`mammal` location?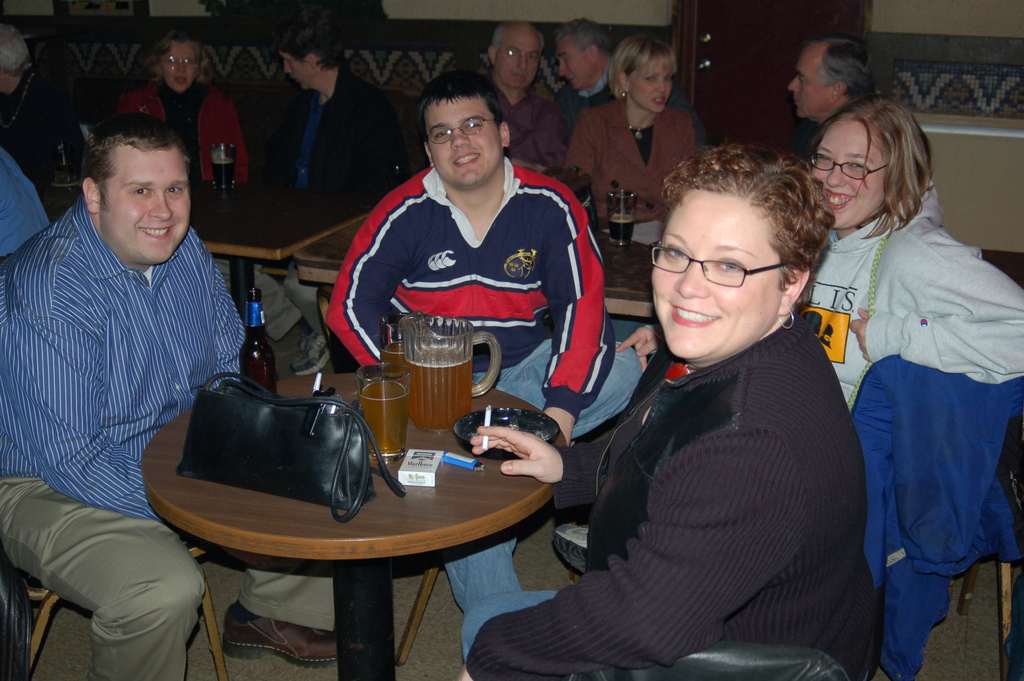
284, 5, 406, 377
